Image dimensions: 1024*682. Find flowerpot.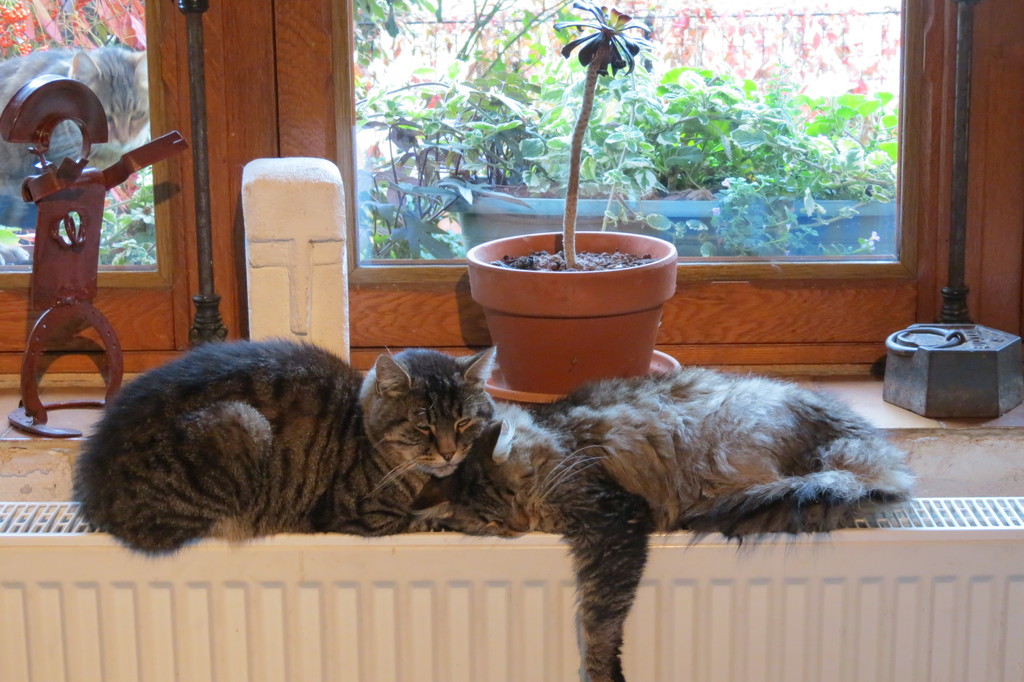
468,218,684,387.
